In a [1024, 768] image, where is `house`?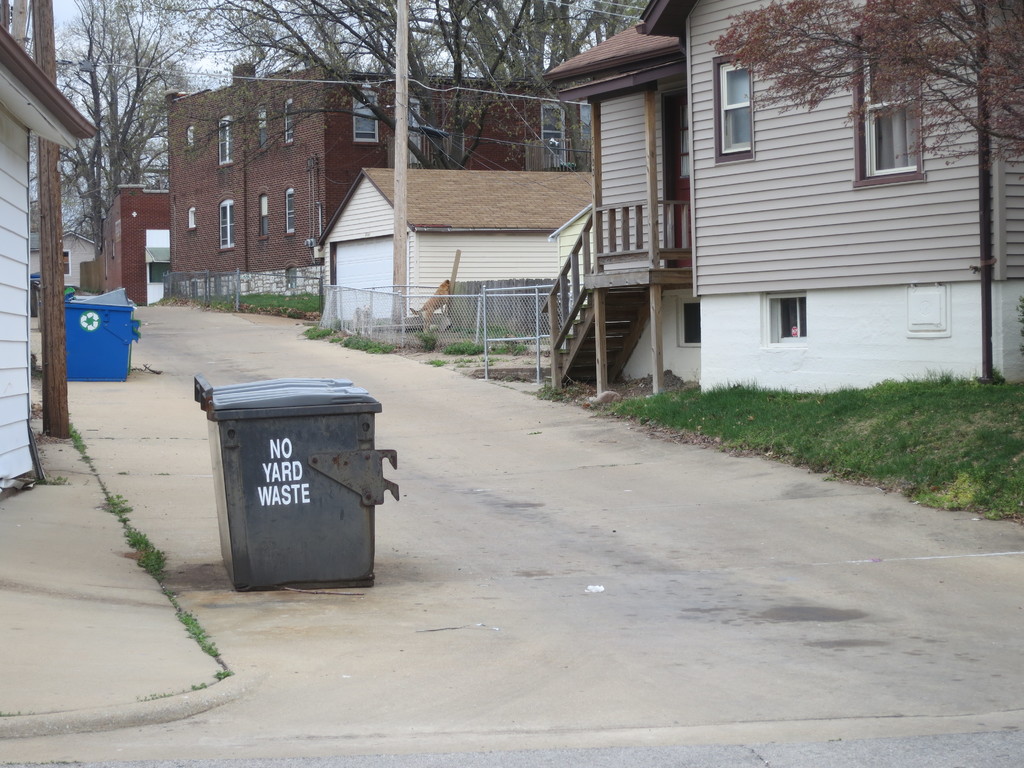
region(316, 166, 595, 347).
